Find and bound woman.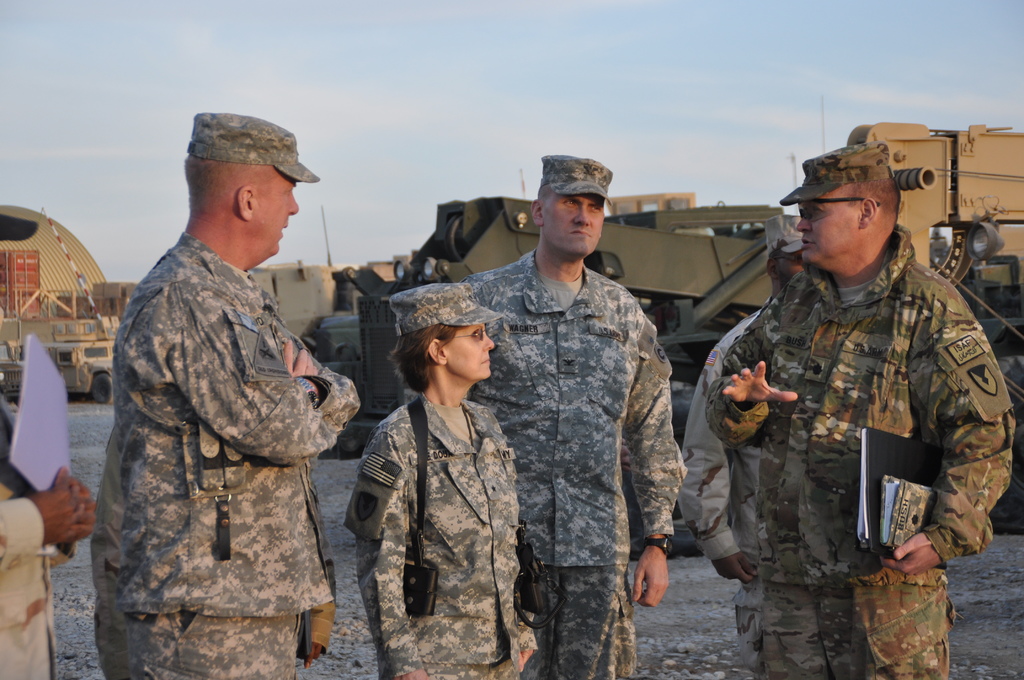
Bound: 344:275:548:676.
